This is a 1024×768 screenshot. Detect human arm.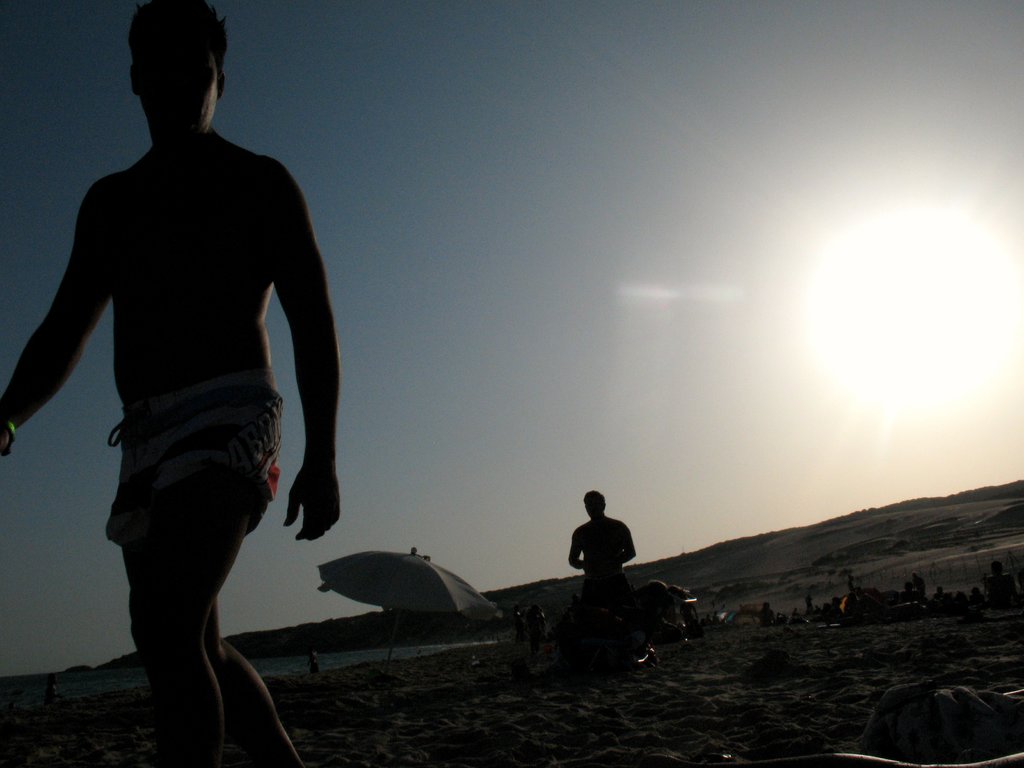
17, 181, 122, 473.
